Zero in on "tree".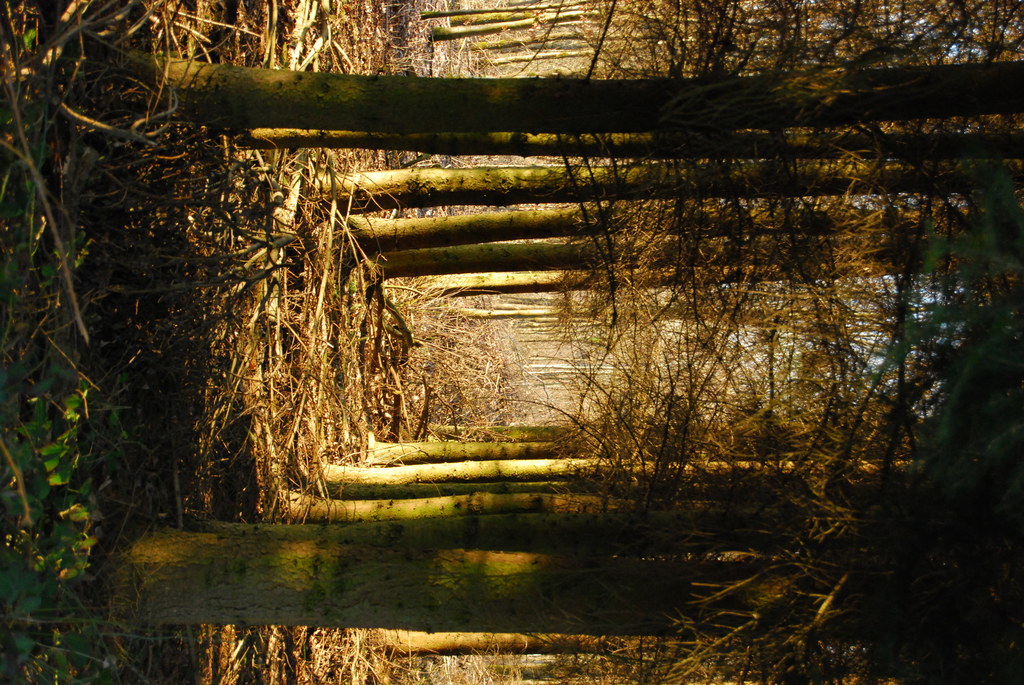
Zeroed in: BBox(95, 0, 1023, 681).
